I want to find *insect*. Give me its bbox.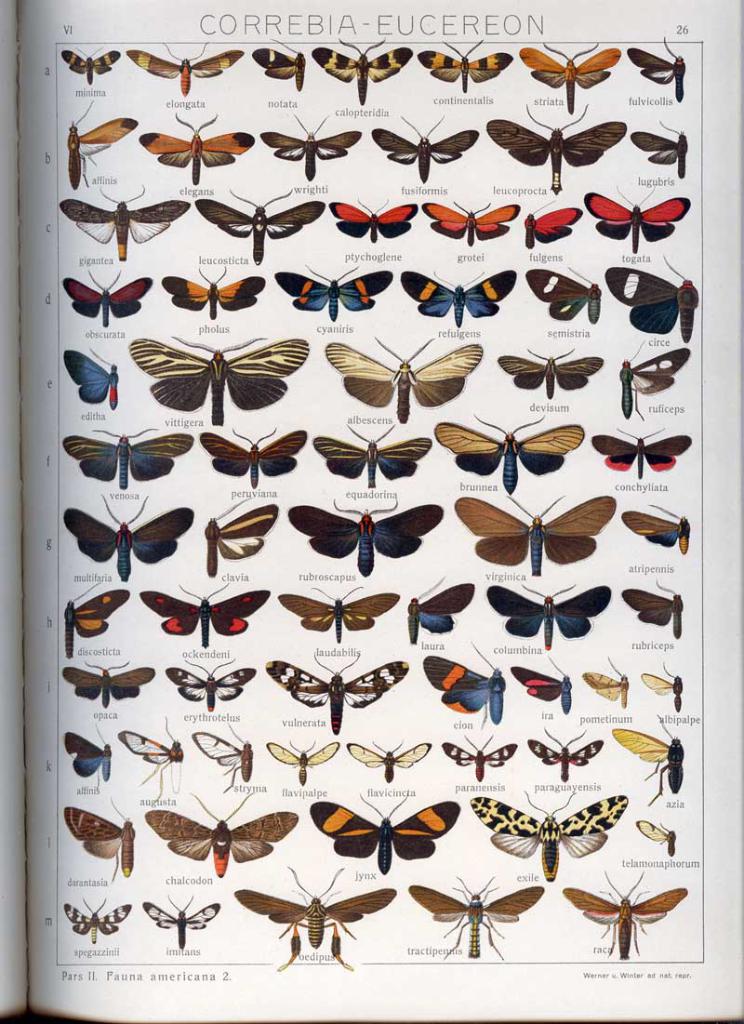
642,663,686,714.
